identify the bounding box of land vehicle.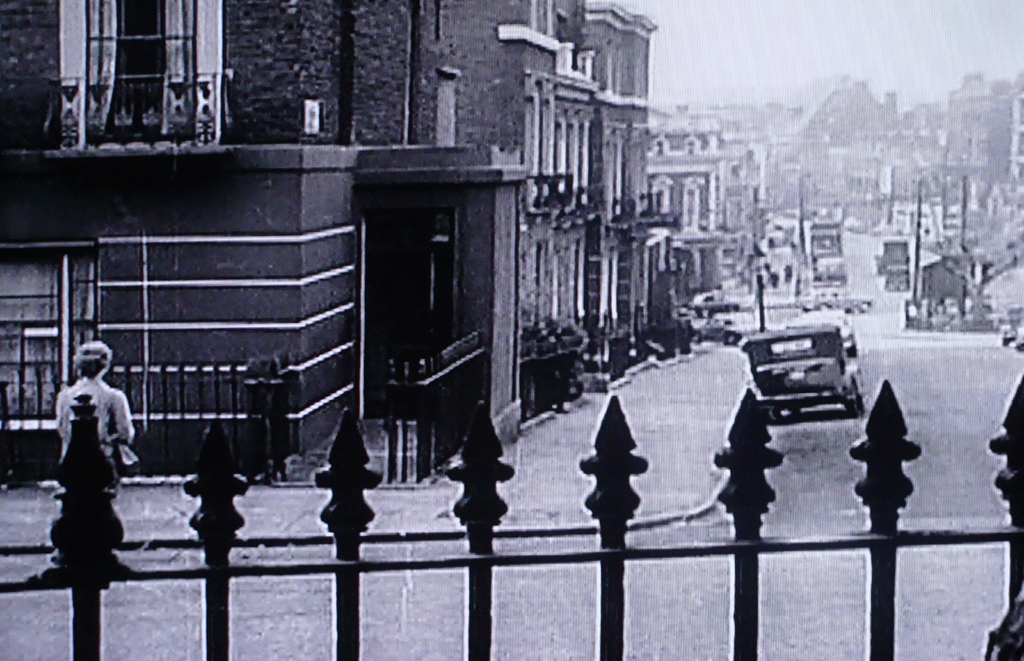
872, 236, 908, 273.
